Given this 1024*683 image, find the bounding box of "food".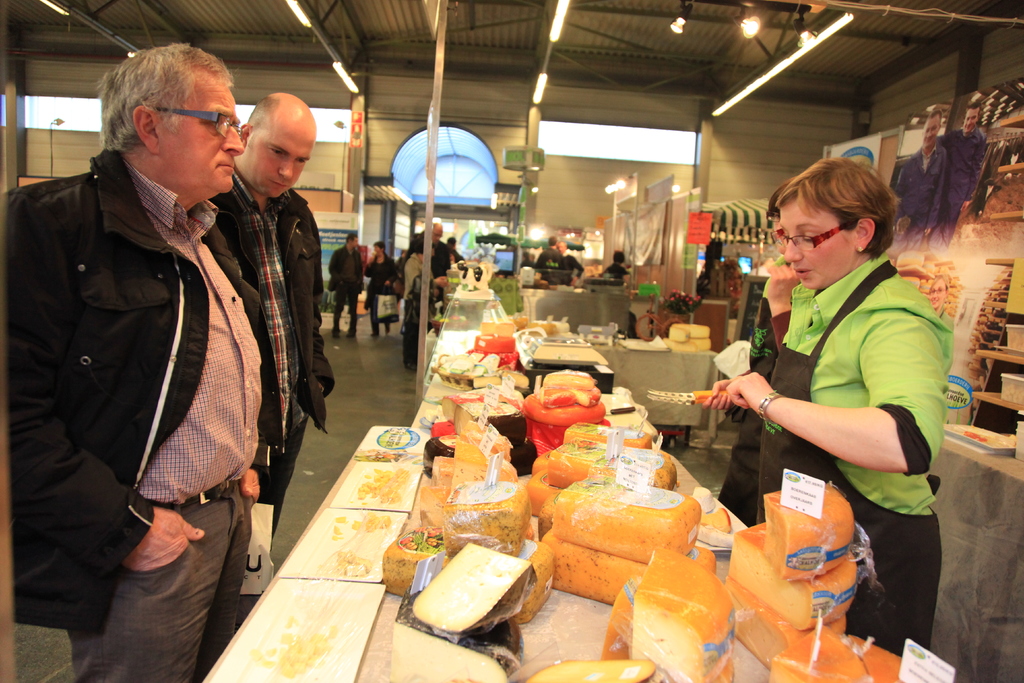
box=[767, 481, 853, 575].
